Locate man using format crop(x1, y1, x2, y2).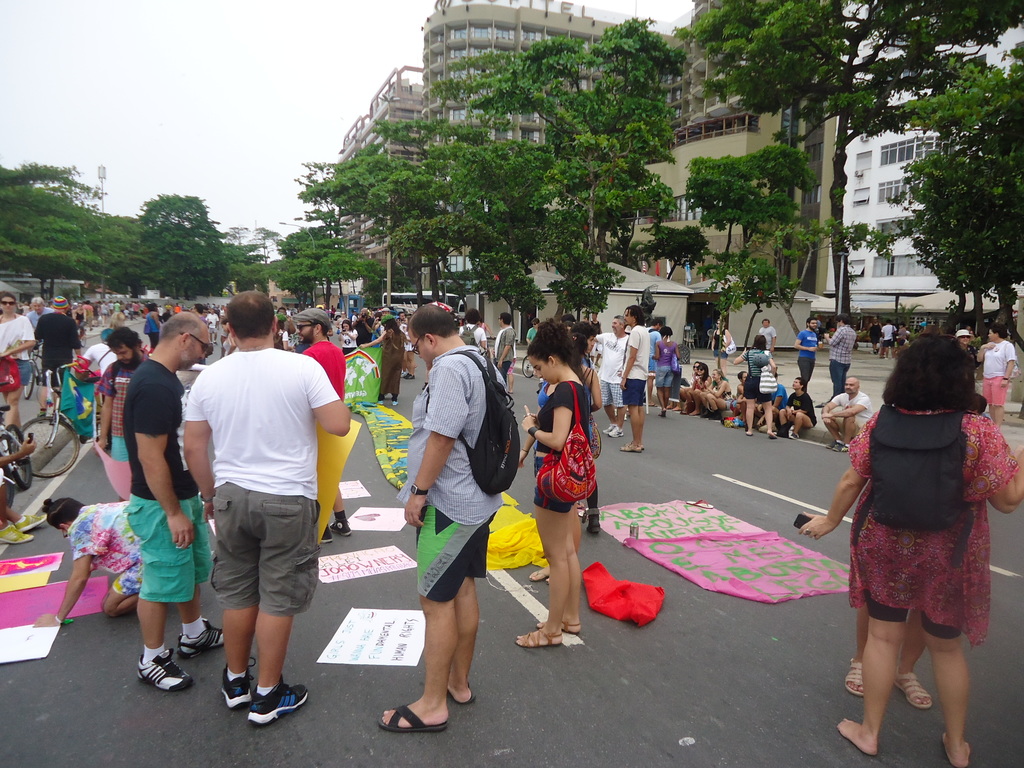
crop(28, 292, 53, 325).
